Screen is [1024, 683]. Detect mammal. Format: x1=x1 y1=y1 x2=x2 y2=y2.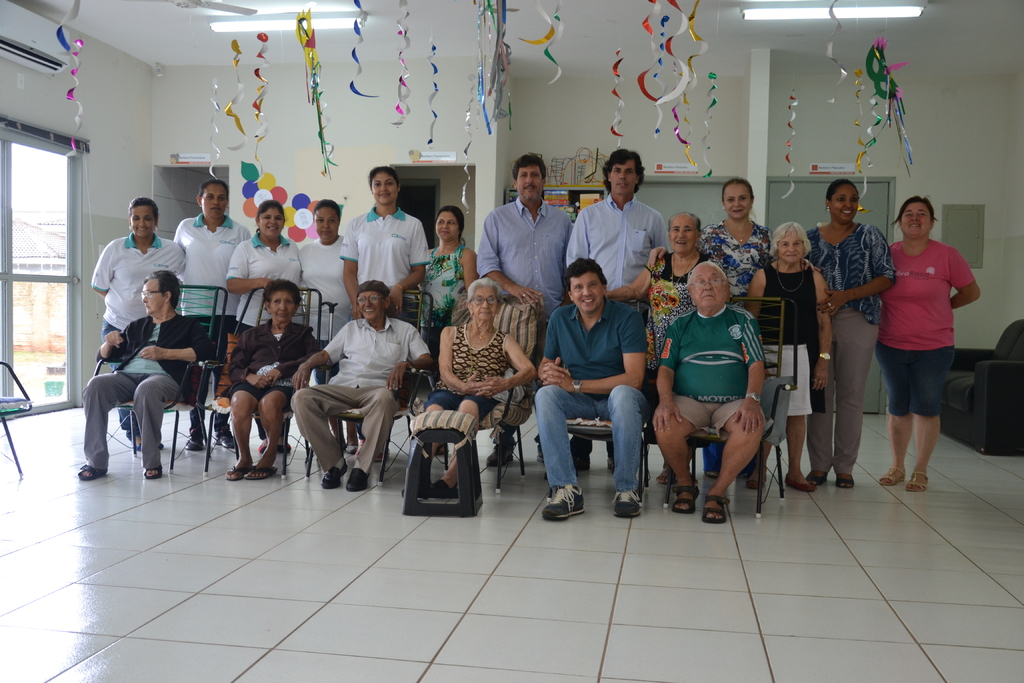
x1=226 y1=197 x2=298 y2=454.
